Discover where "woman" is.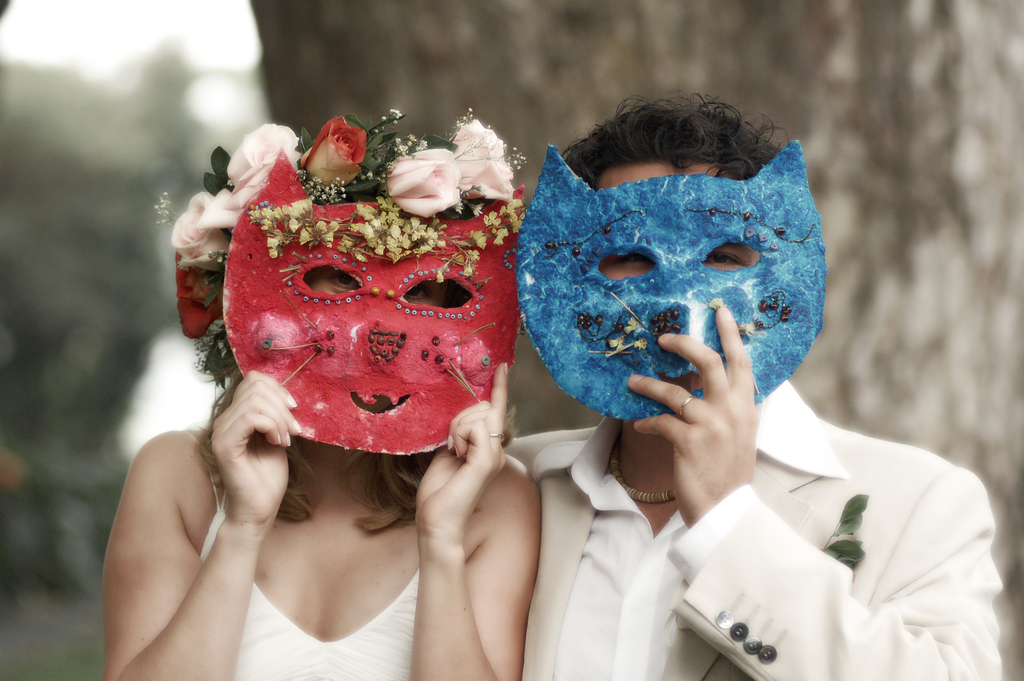
Discovered at (x1=124, y1=114, x2=548, y2=677).
